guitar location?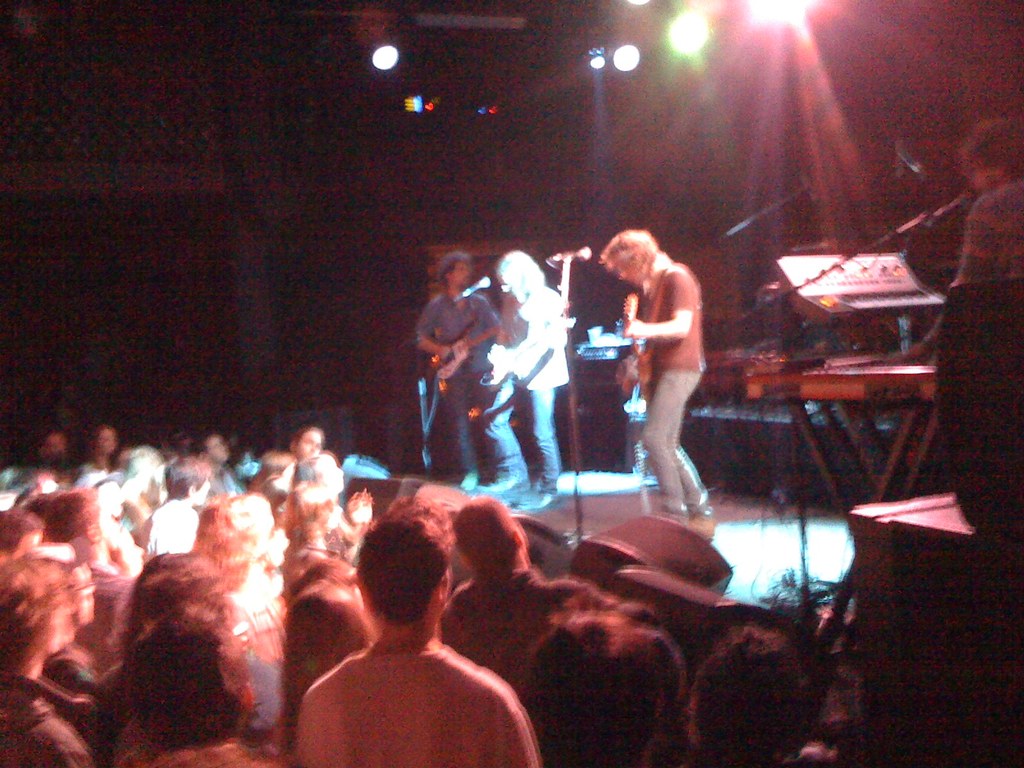
pyautogui.locateOnScreen(596, 284, 660, 413)
